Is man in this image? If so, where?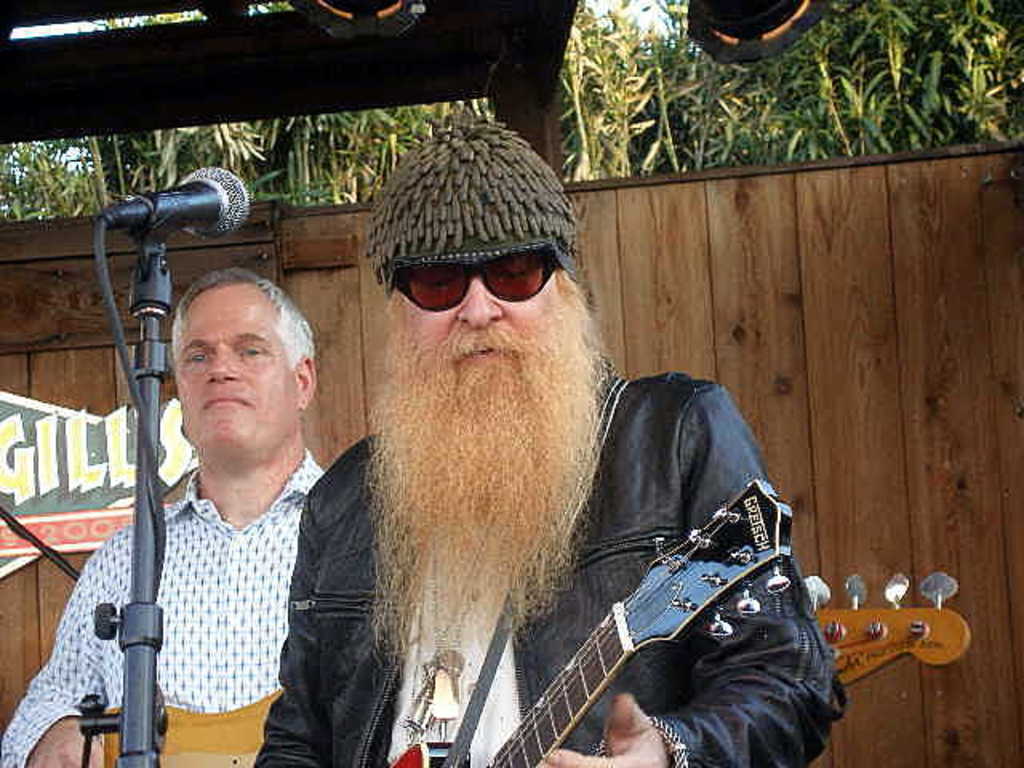
Yes, at l=0, t=256, r=344, b=766.
